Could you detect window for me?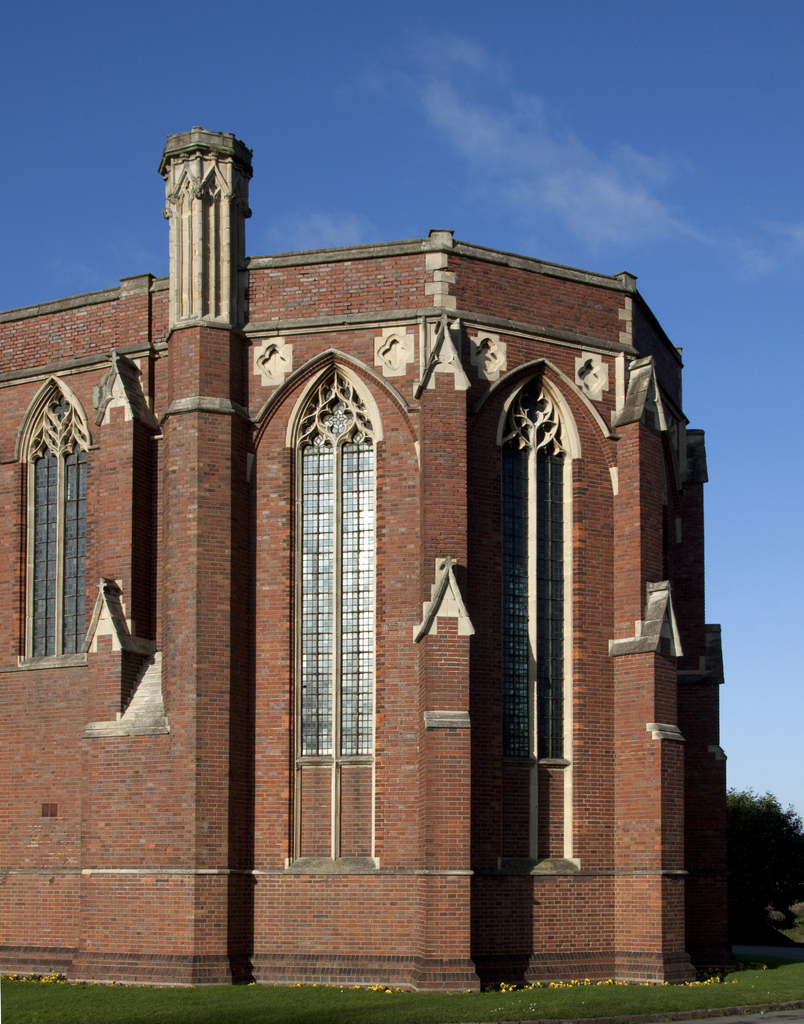
Detection result: <region>286, 352, 377, 774</region>.
